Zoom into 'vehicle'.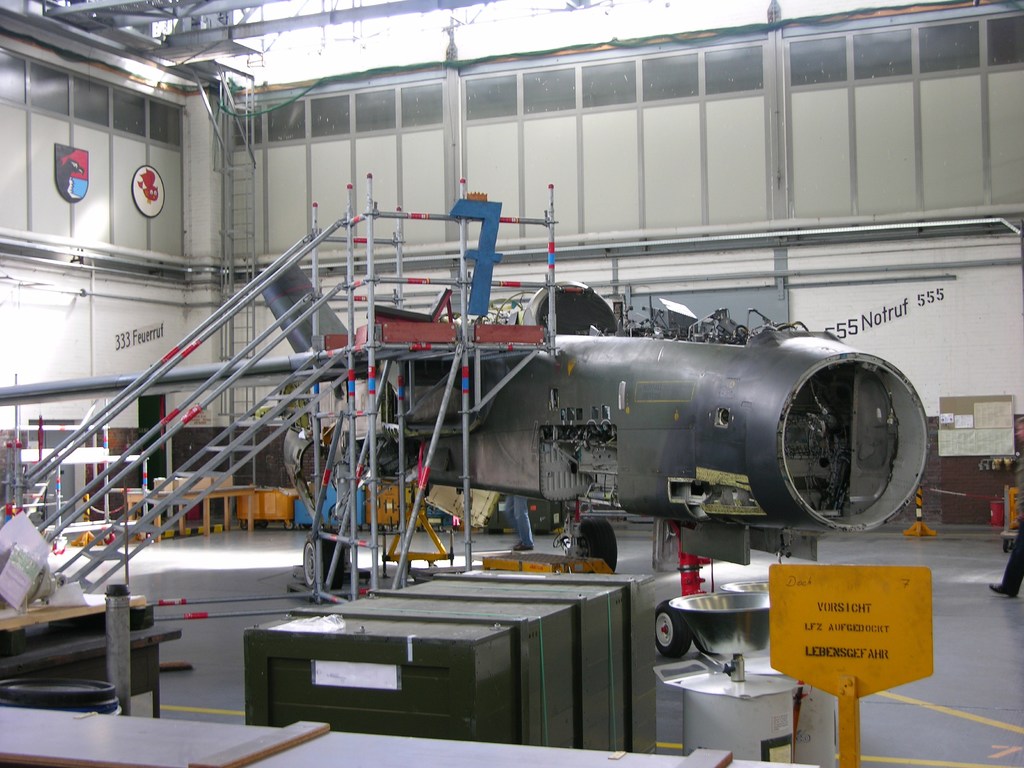
Zoom target: 206,237,939,578.
